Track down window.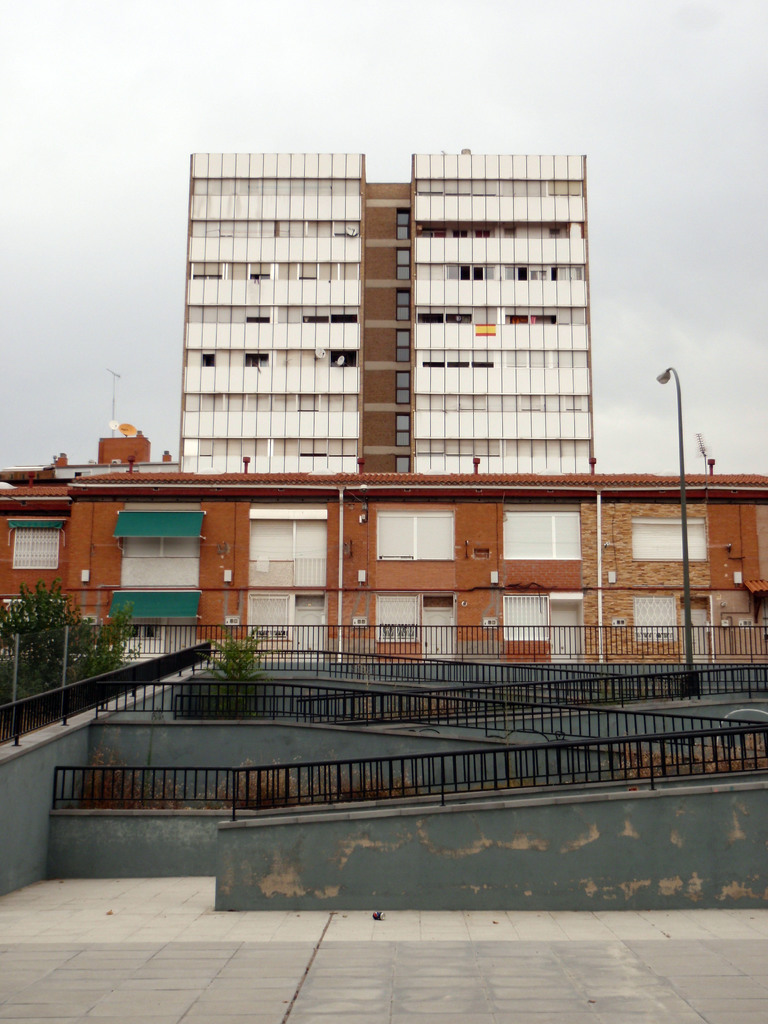
Tracked to box=[13, 525, 61, 571].
